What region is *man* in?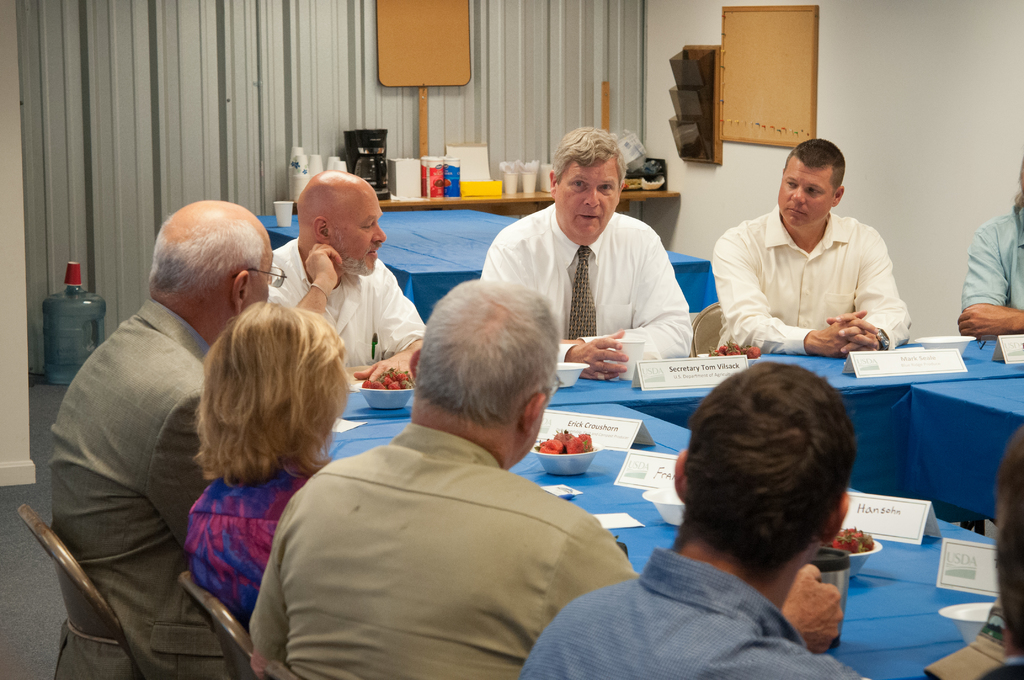
BBox(975, 433, 1023, 679).
